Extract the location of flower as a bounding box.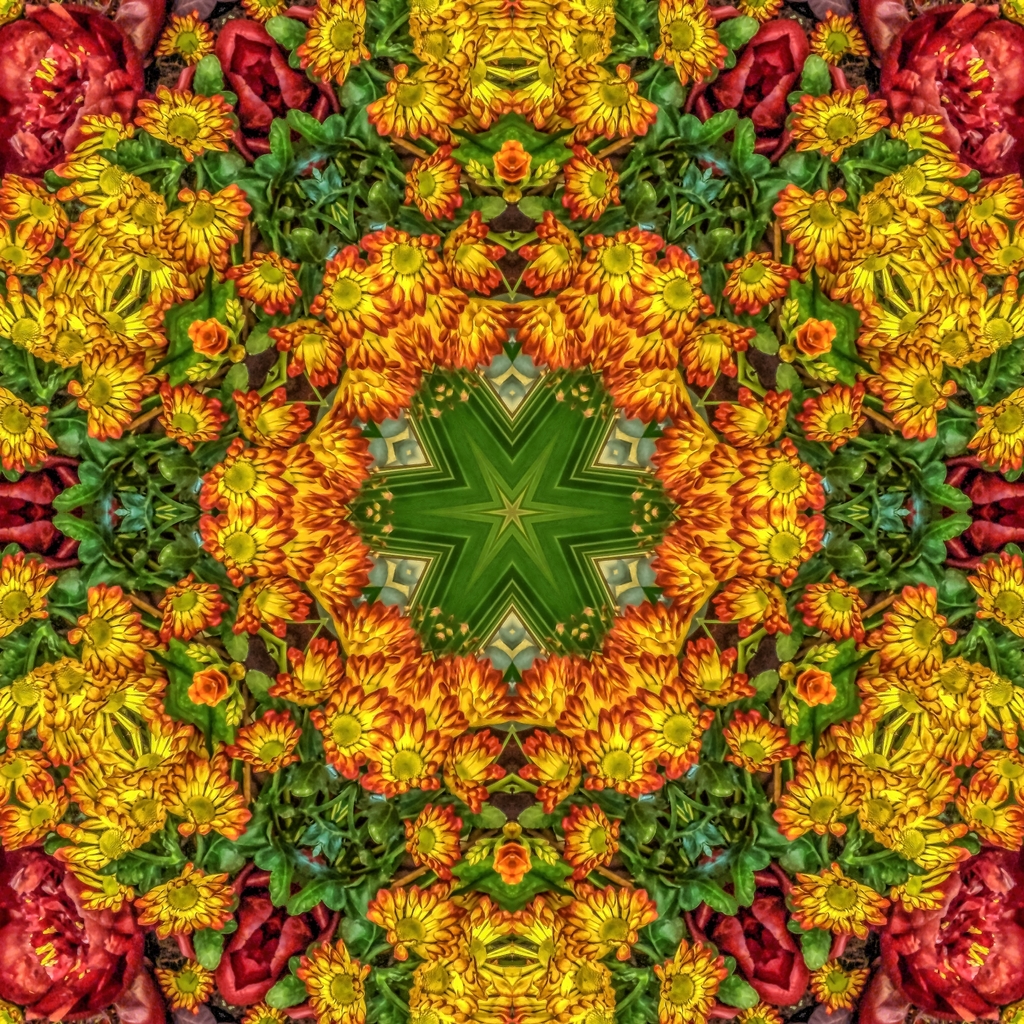
x1=0 y1=0 x2=159 y2=187.
